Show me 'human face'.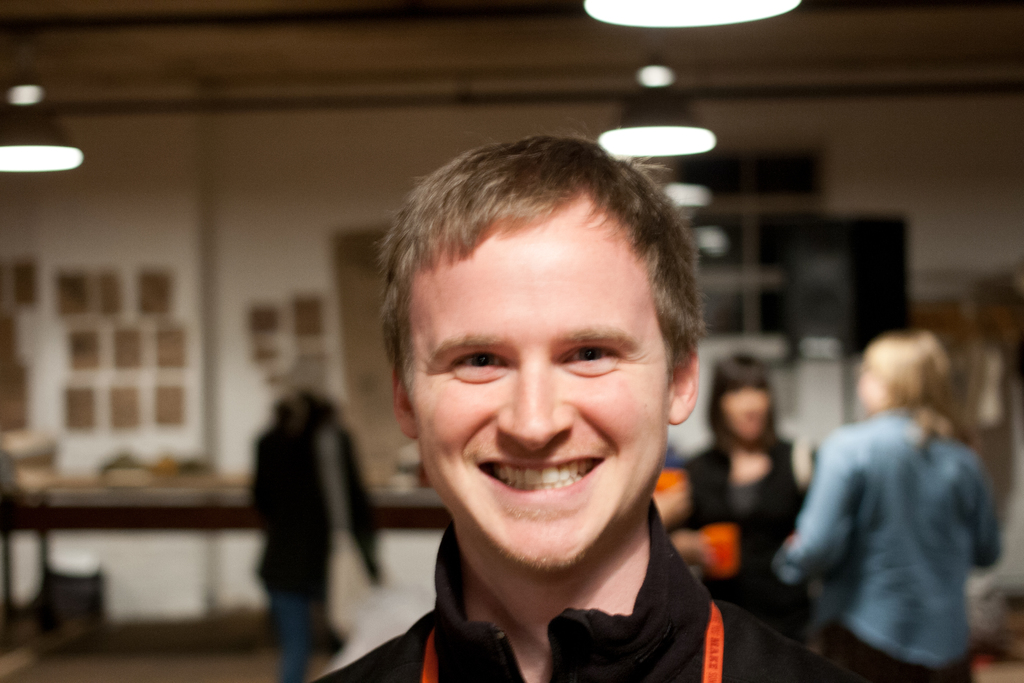
'human face' is here: l=400, t=193, r=670, b=572.
